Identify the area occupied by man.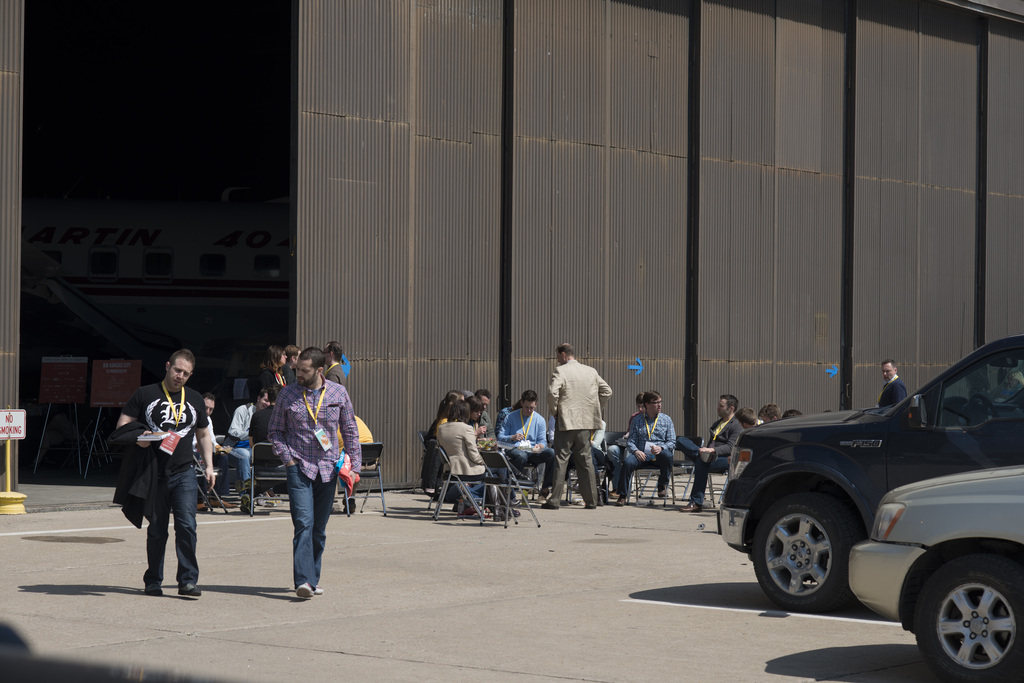
Area: 280/344/301/378.
